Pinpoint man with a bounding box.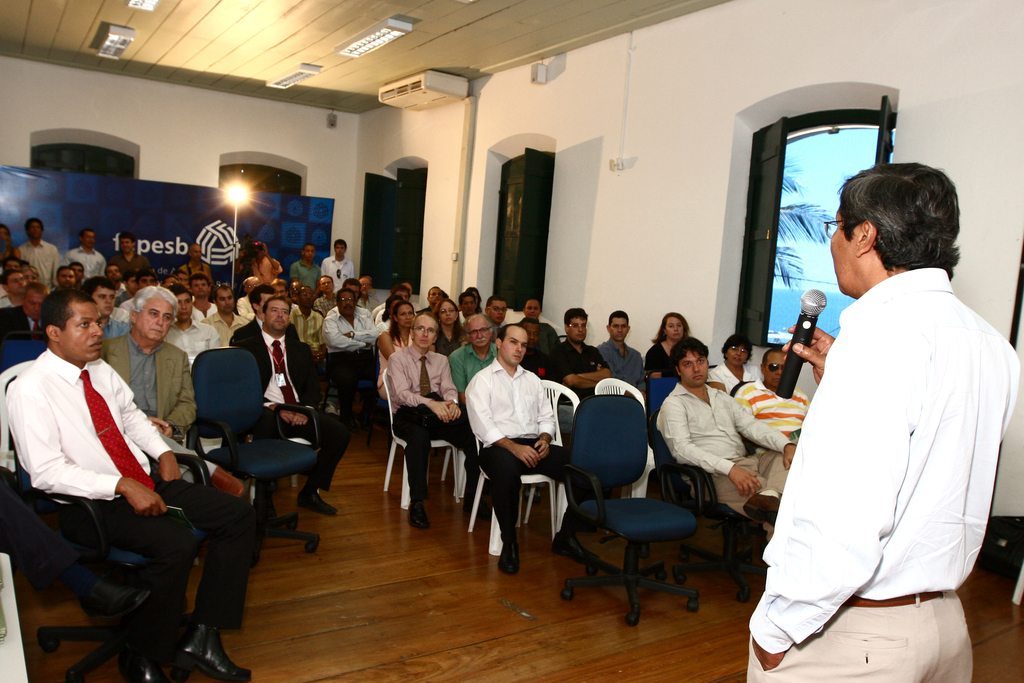
[left=374, top=283, right=419, bottom=338].
